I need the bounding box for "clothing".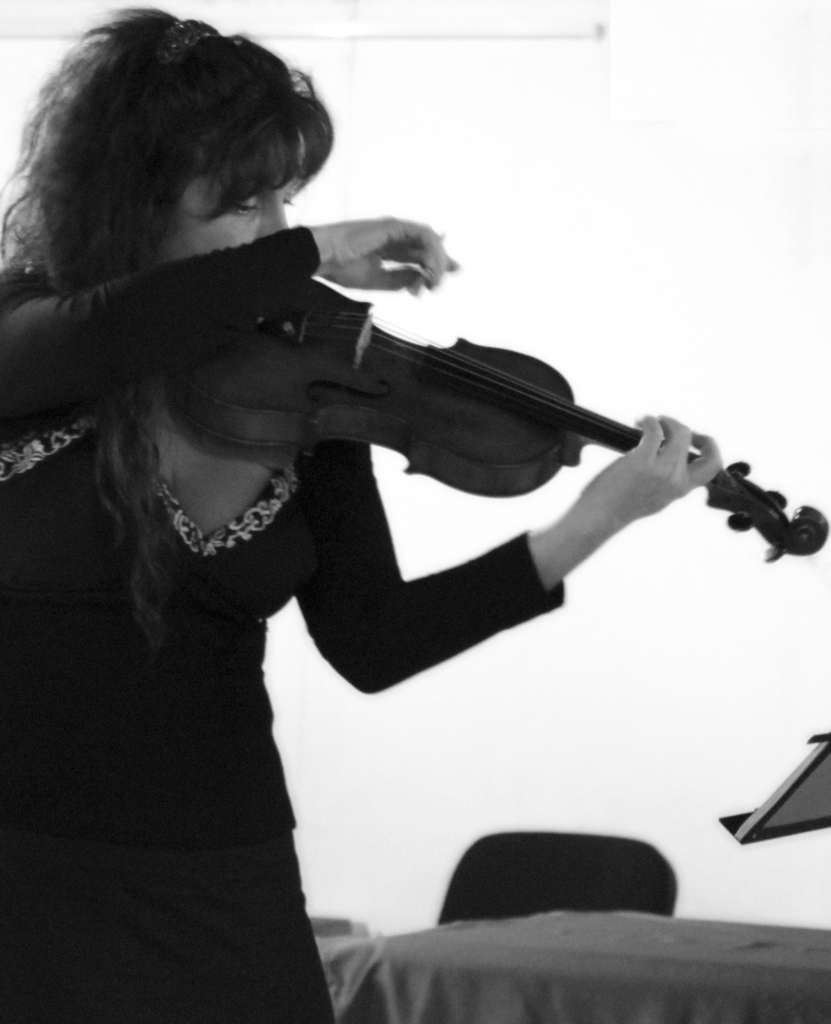
Here it is: box=[29, 313, 400, 982].
